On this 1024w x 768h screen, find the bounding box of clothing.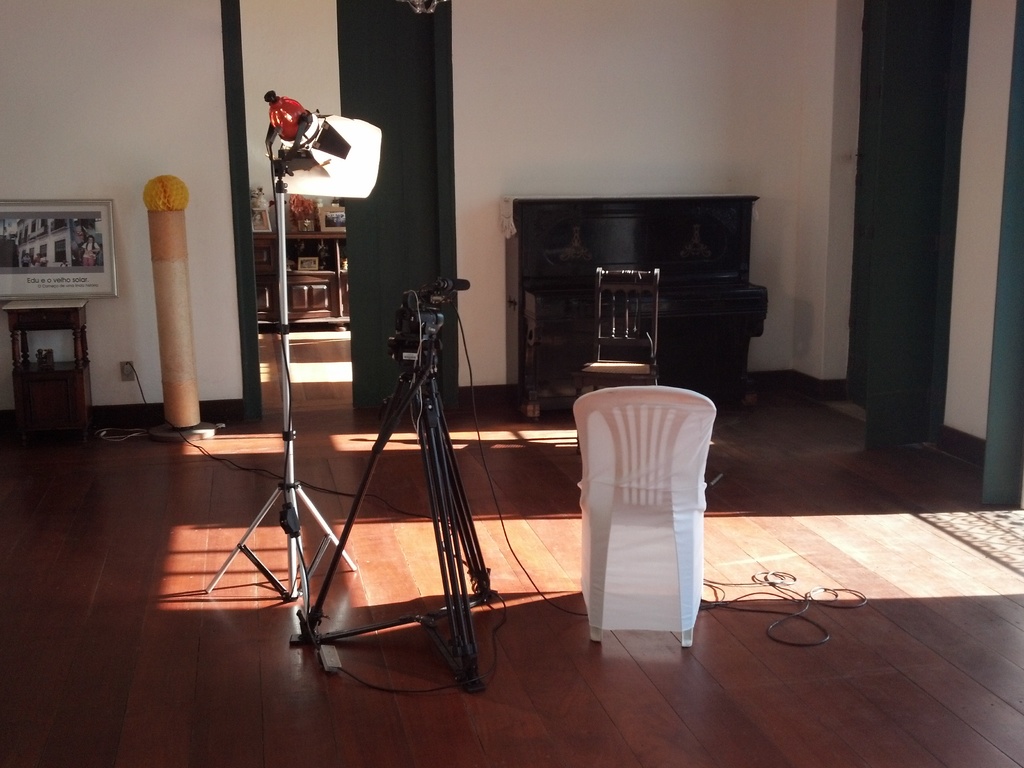
Bounding box: [left=42, top=257, right=49, bottom=268].
